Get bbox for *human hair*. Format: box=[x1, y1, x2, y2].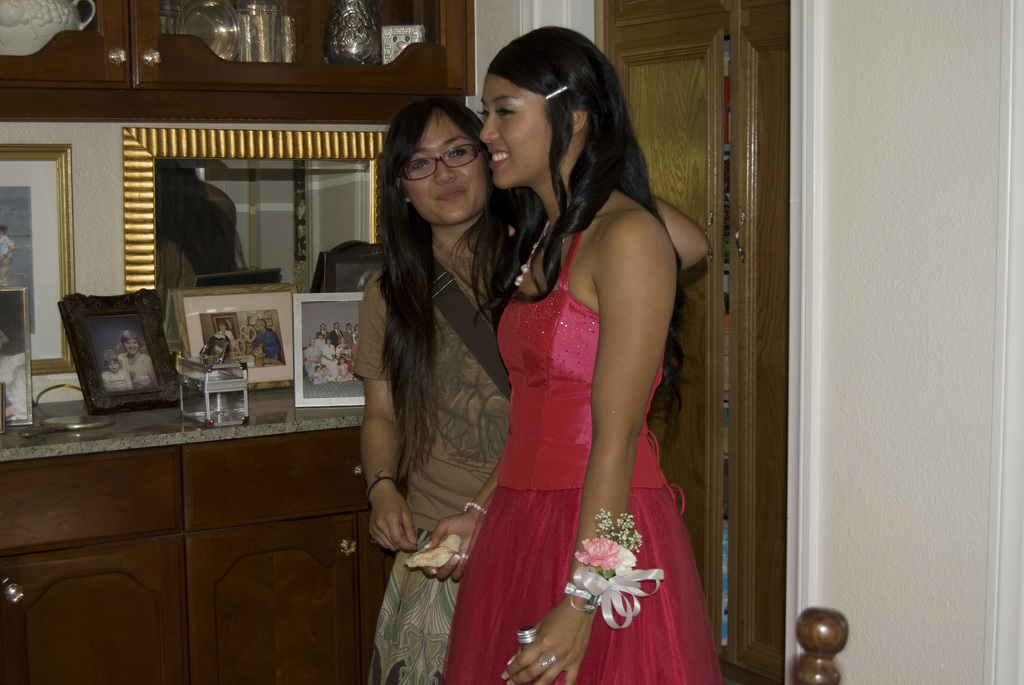
box=[101, 351, 120, 374].
